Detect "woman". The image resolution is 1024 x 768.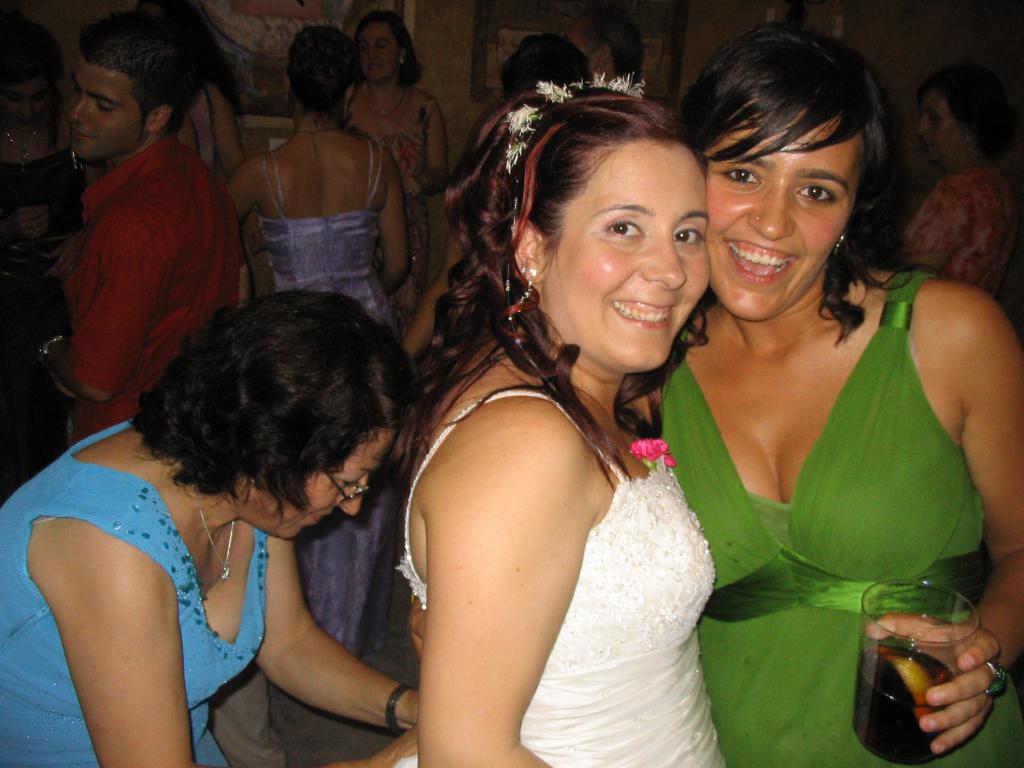
[0, 22, 94, 304].
